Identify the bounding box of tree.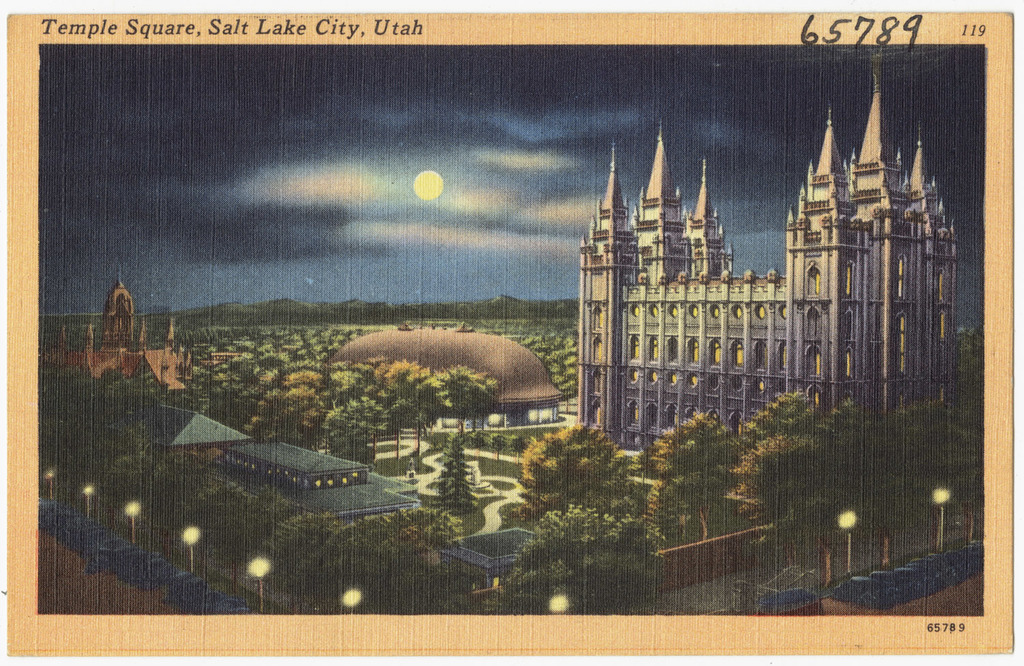
941:325:975:394.
